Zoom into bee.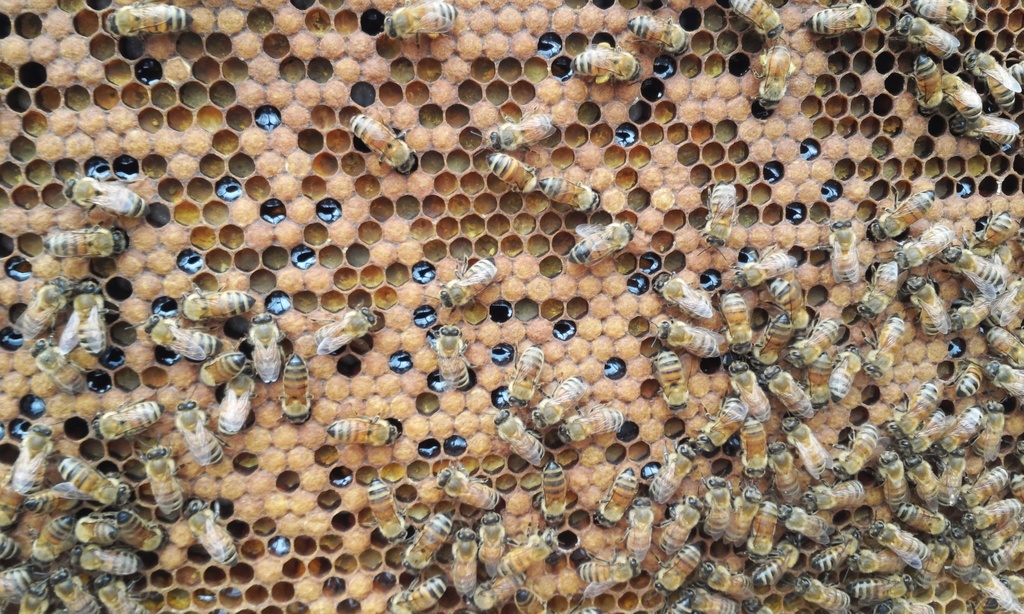
Zoom target: BBox(716, 487, 760, 550).
